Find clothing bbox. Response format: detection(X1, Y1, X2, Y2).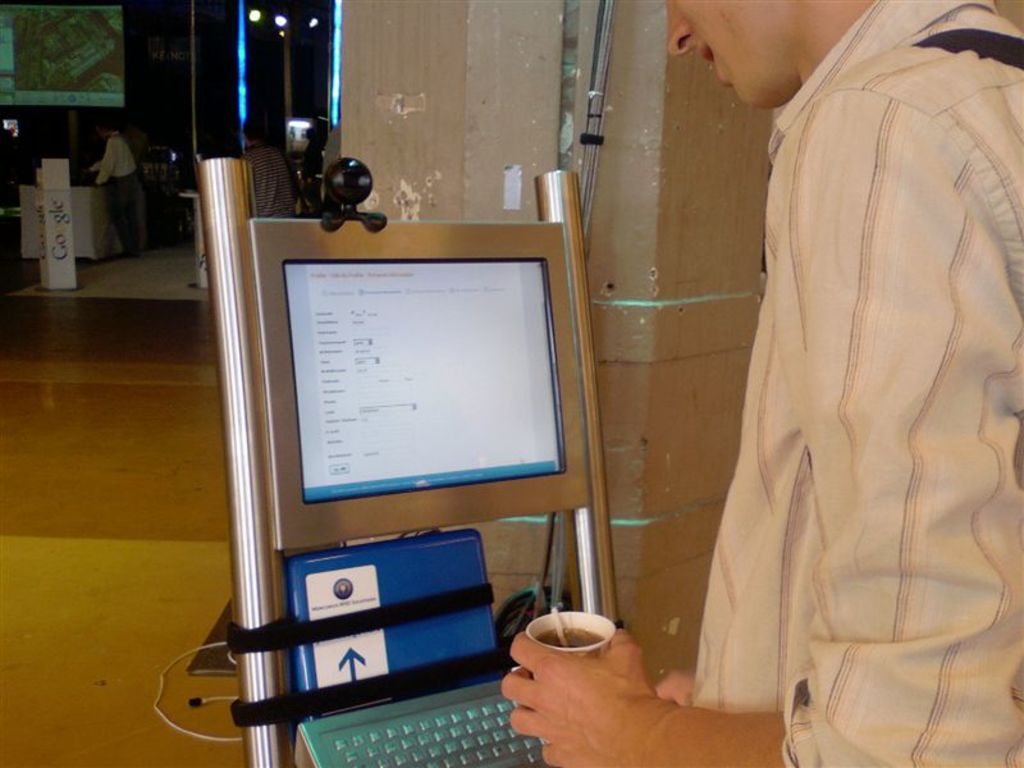
detection(659, 0, 1023, 765).
